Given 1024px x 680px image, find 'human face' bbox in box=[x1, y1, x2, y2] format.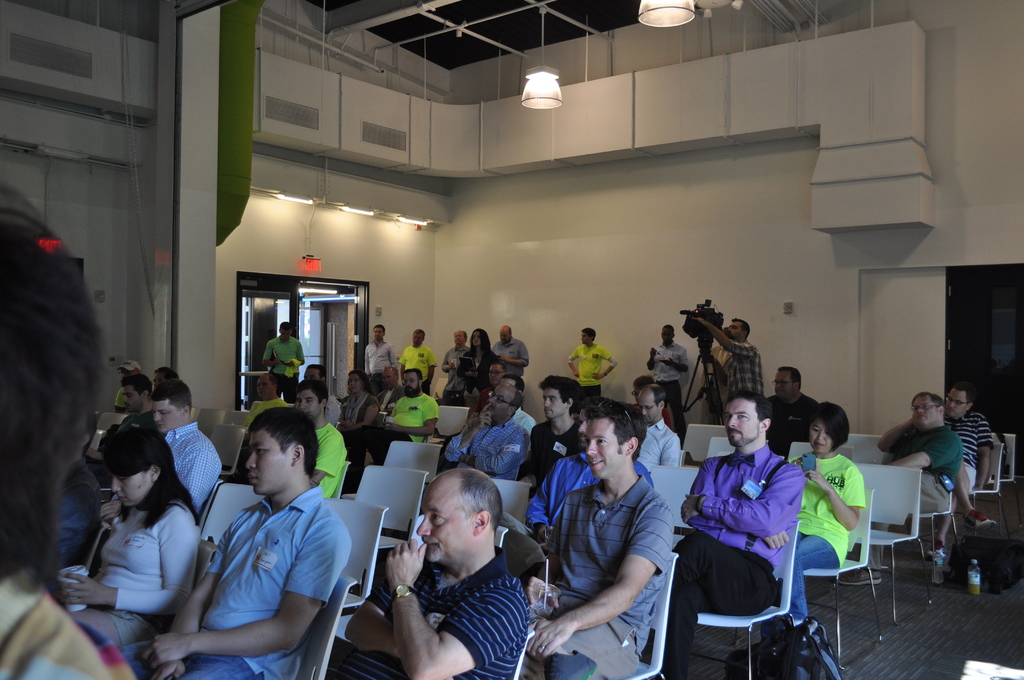
box=[775, 369, 792, 395].
